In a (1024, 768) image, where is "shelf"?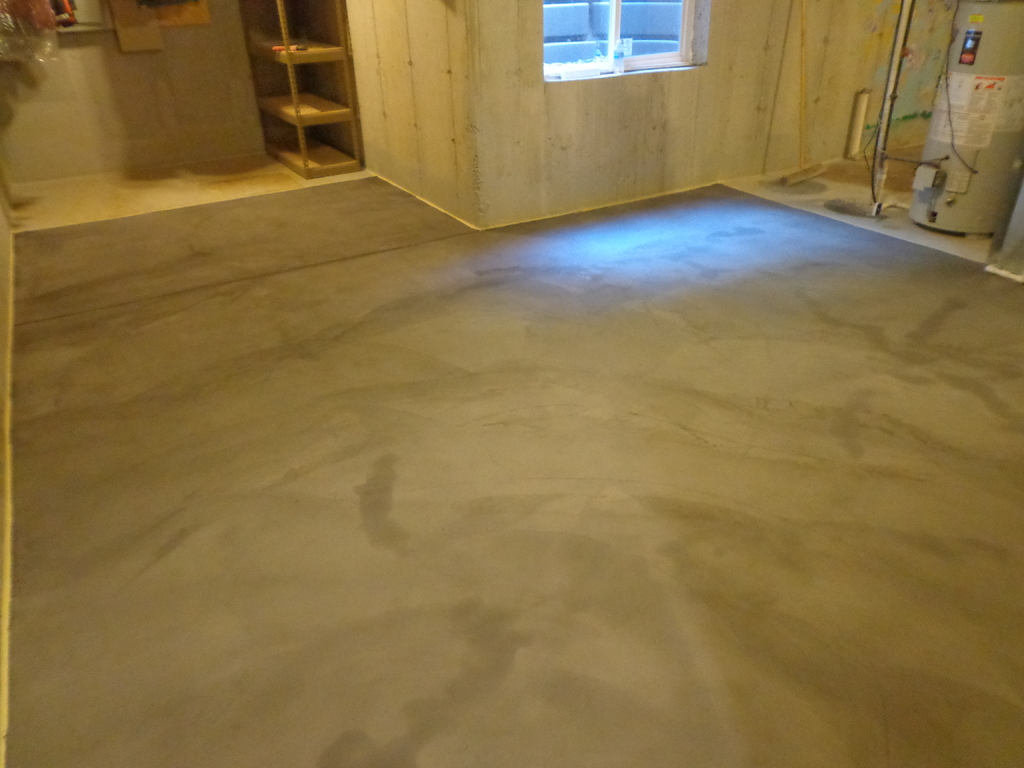
Rect(278, 3, 353, 62).
